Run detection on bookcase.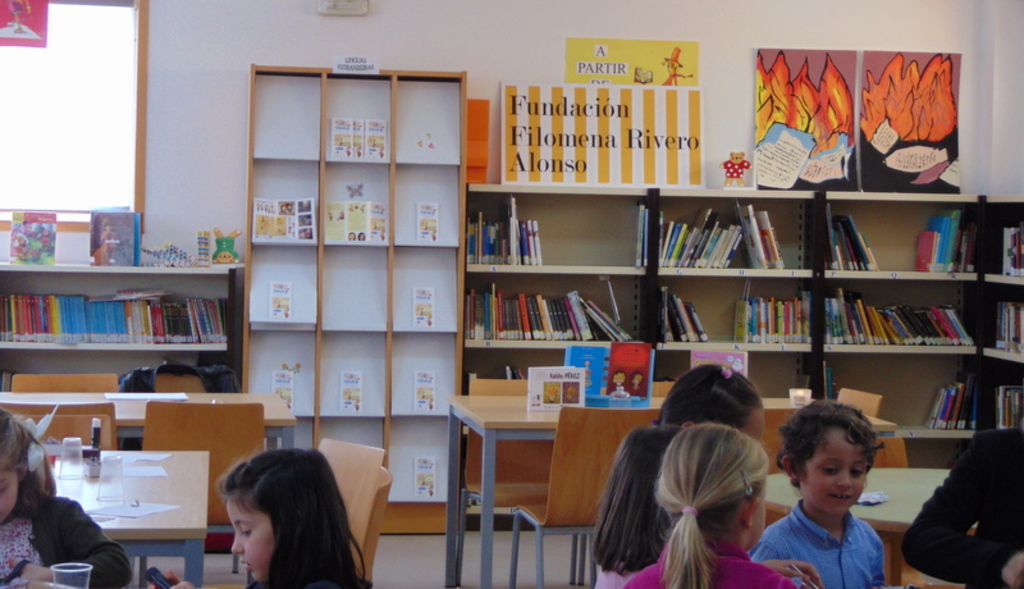
Result: Rect(463, 183, 1023, 533).
